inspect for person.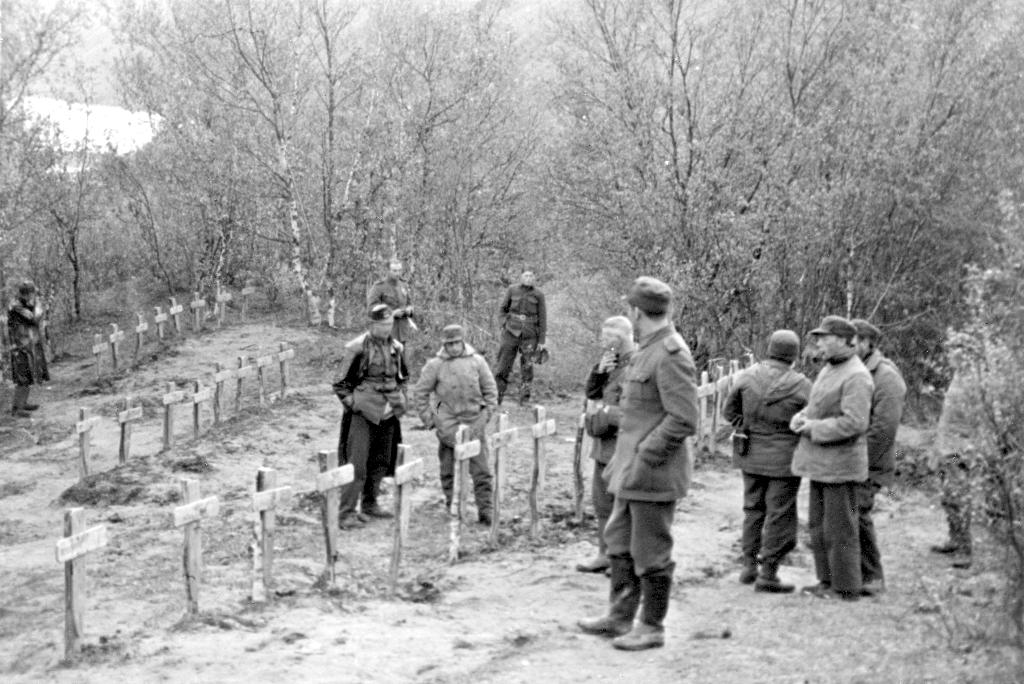
Inspection: (499, 263, 553, 398).
